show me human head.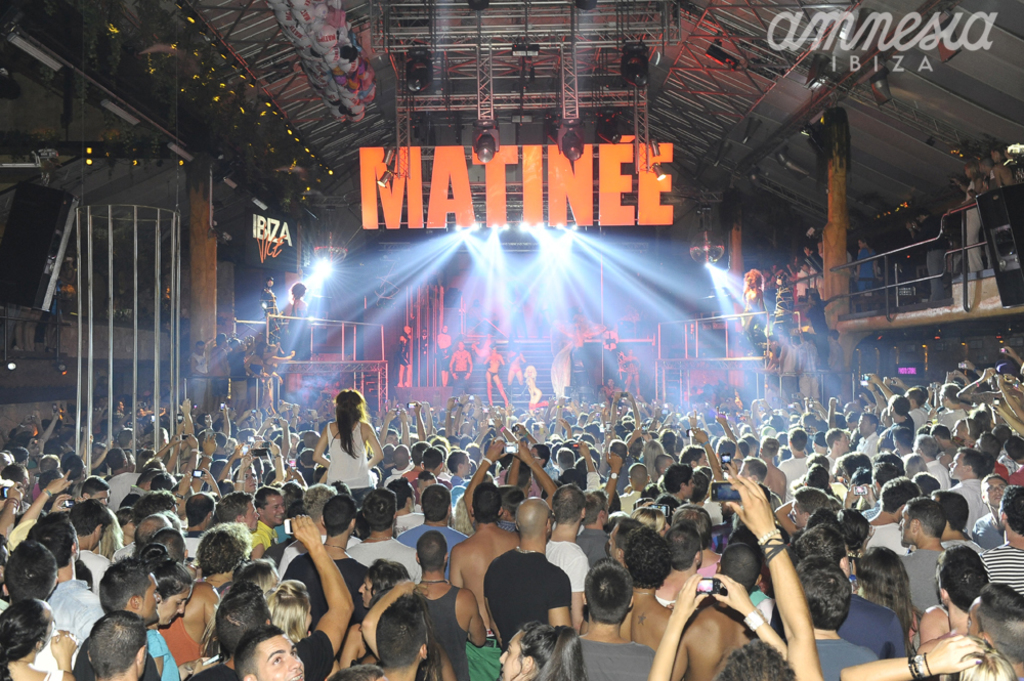
human head is here: bbox=[585, 493, 609, 519].
